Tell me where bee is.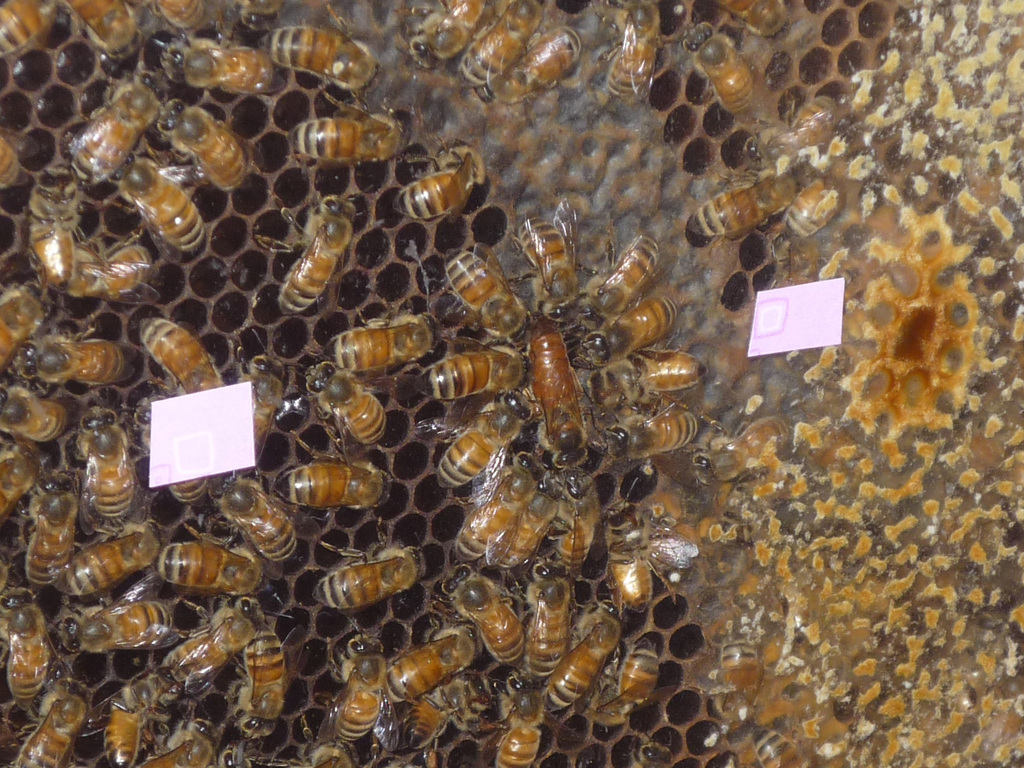
bee is at 20,465,82,582.
